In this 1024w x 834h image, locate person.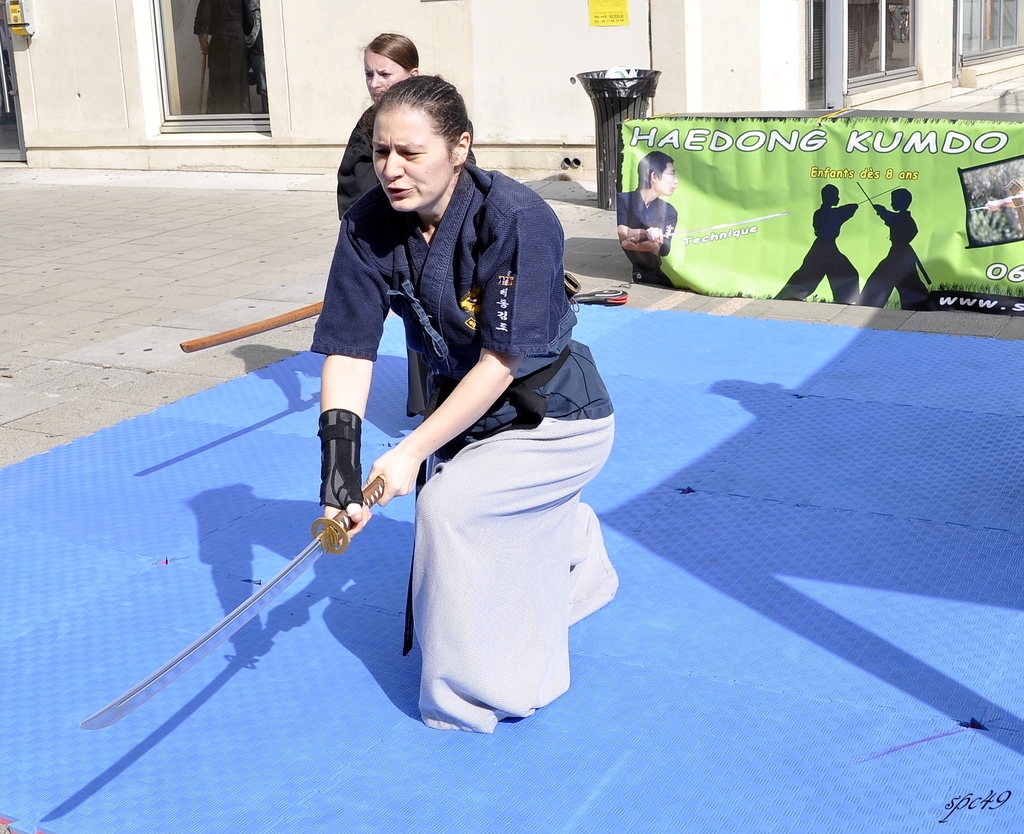
Bounding box: (left=191, top=0, right=254, bottom=109).
